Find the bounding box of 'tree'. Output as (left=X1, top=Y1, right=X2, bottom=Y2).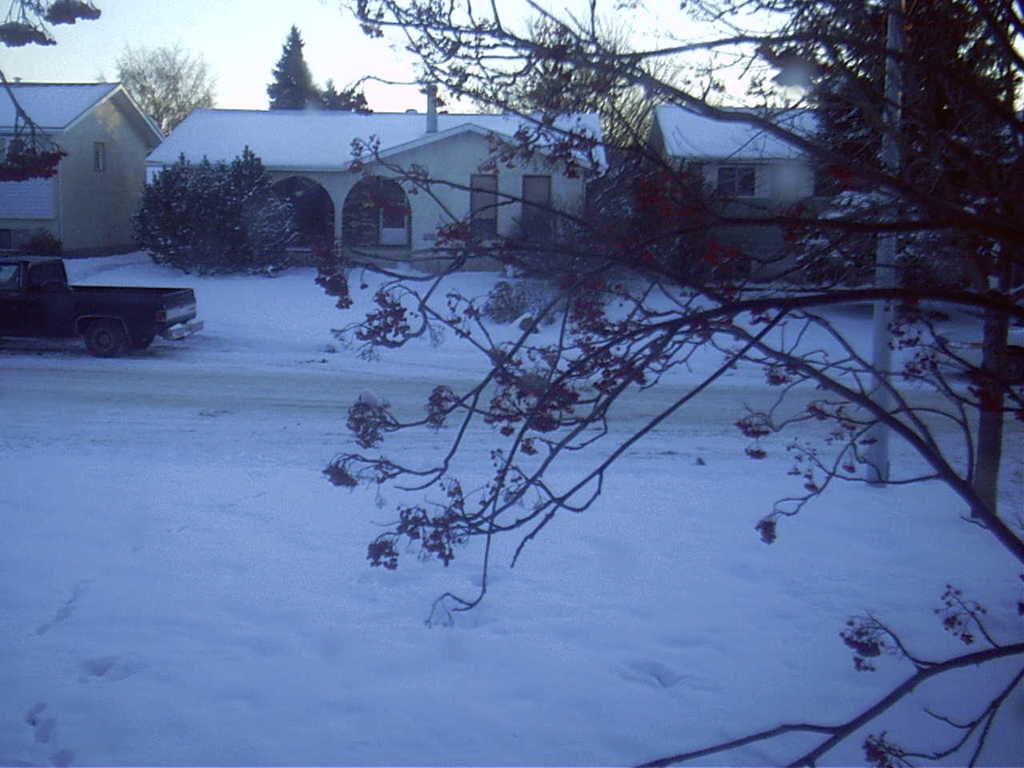
(left=501, top=10, right=719, bottom=166).
